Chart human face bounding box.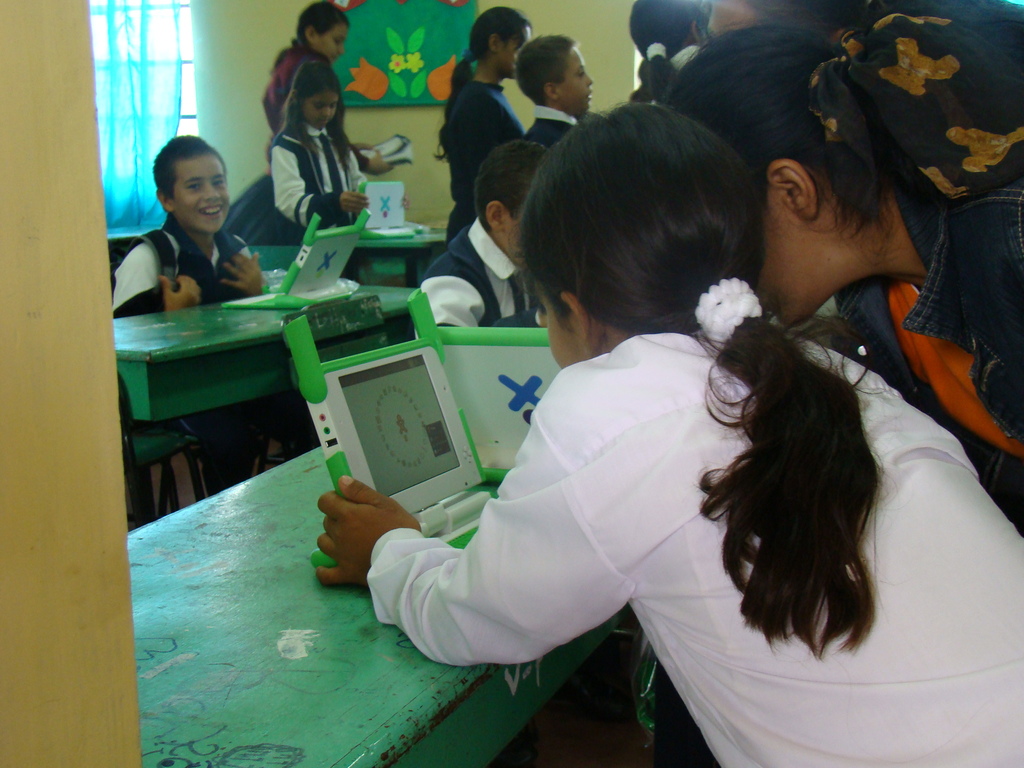
Charted: (305, 90, 337, 130).
